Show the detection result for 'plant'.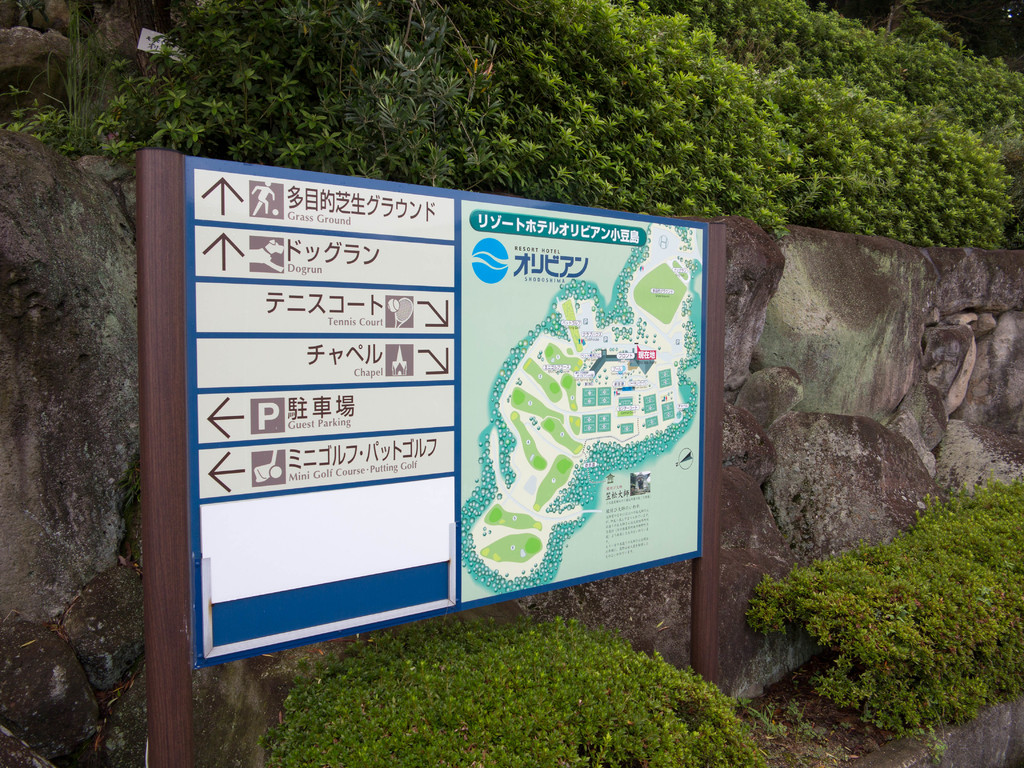
{"x1": 911, "y1": 723, "x2": 957, "y2": 767}.
